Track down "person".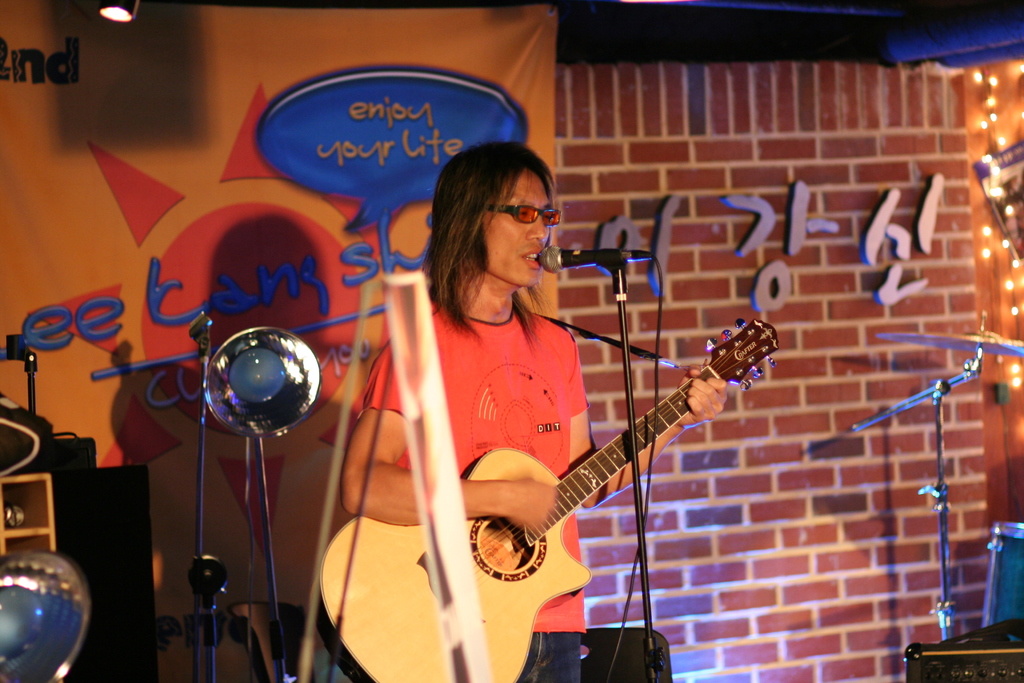
Tracked to bbox=[301, 135, 724, 682].
